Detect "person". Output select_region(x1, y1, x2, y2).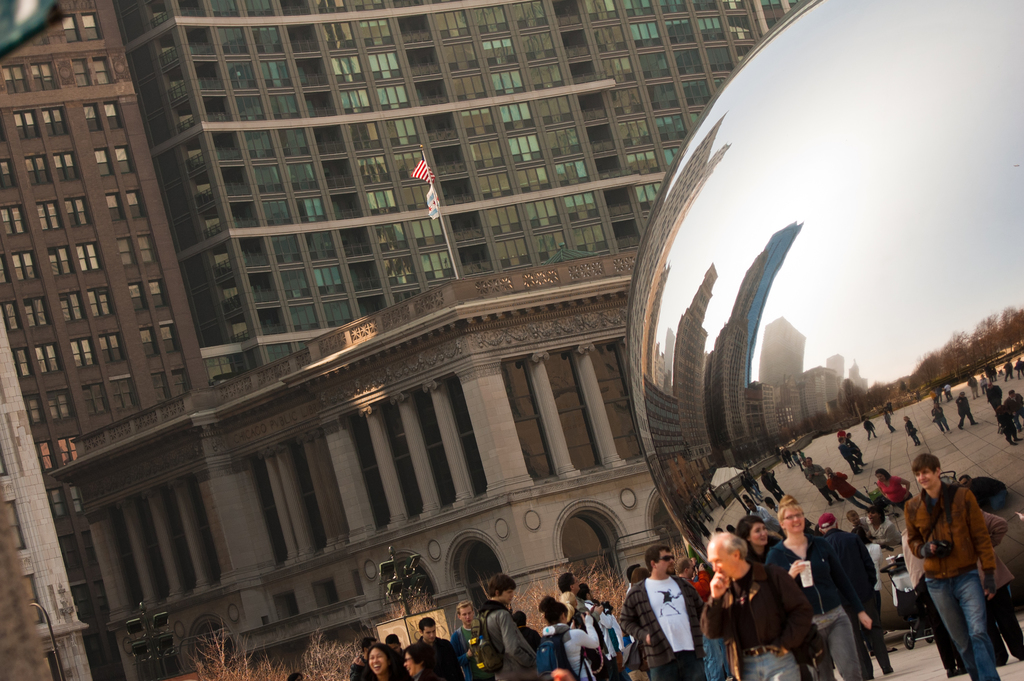
select_region(559, 591, 600, 644).
